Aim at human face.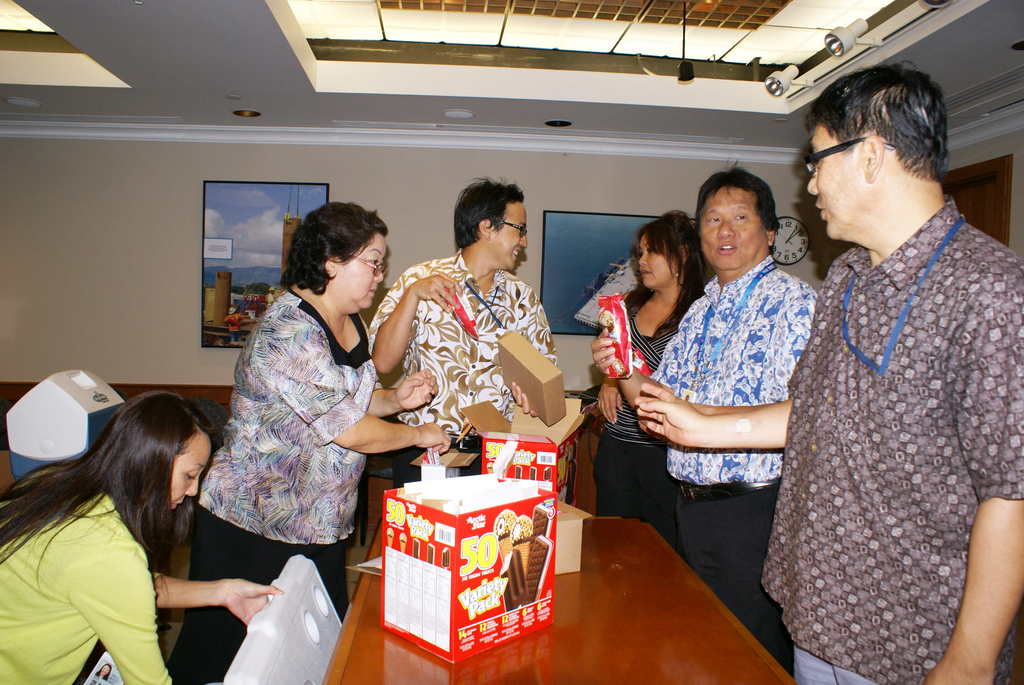
Aimed at box(490, 202, 529, 271).
